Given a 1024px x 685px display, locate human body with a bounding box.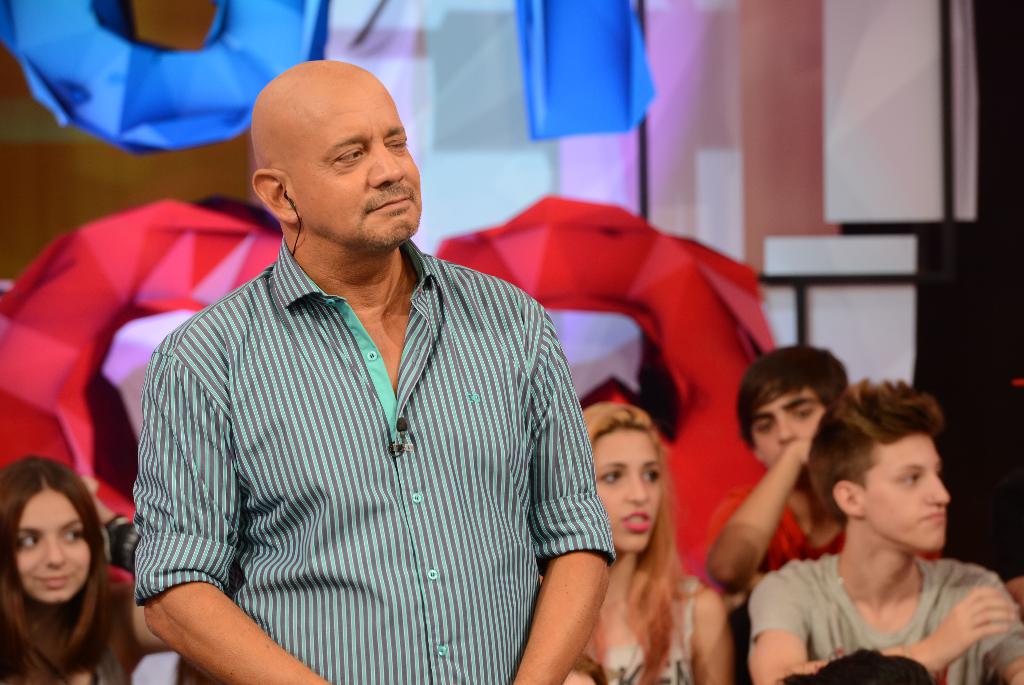
Located: pyautogui.locateOnScreen(137, 230, 613, 684).
